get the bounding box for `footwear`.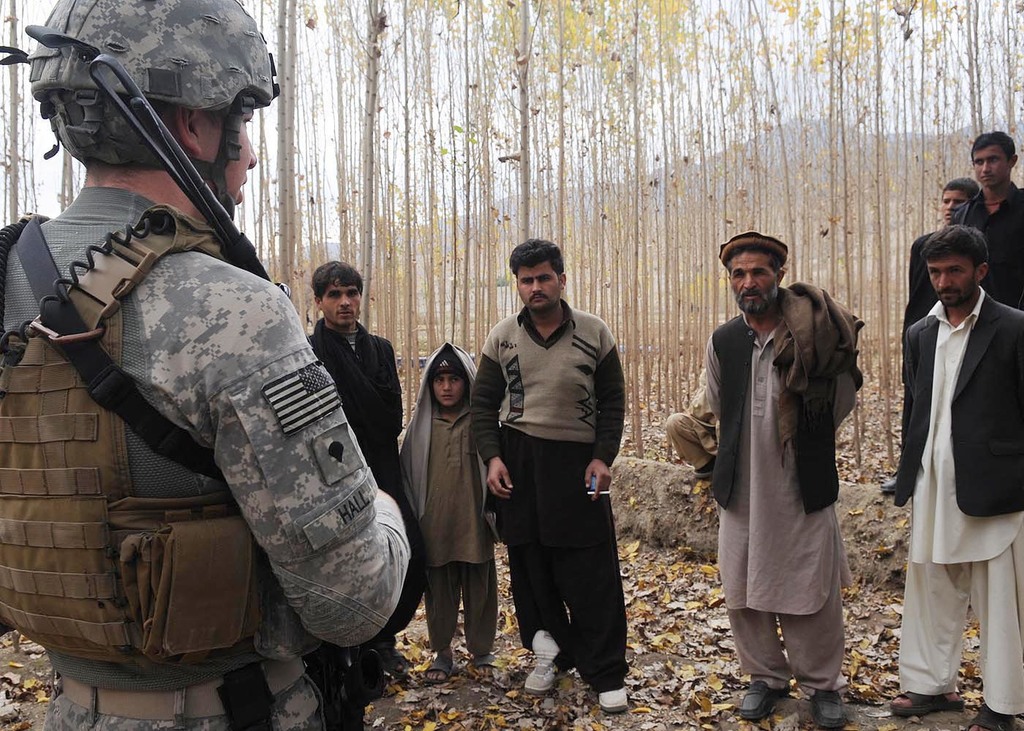
locate(423, 658, 456, 686).
